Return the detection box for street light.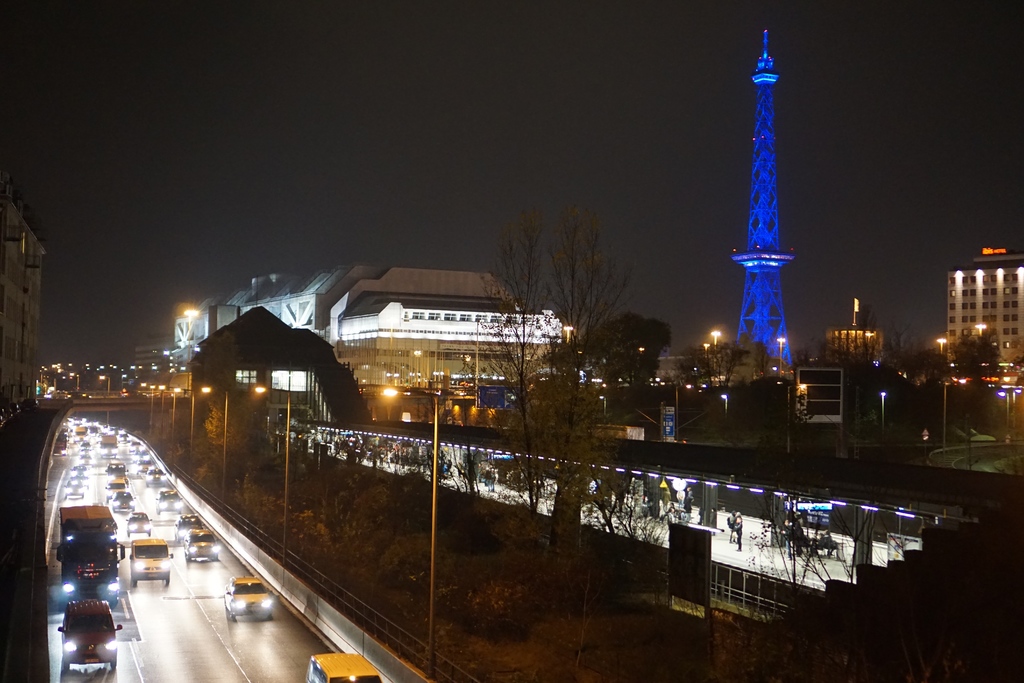
(96, 374, 113, 393).
